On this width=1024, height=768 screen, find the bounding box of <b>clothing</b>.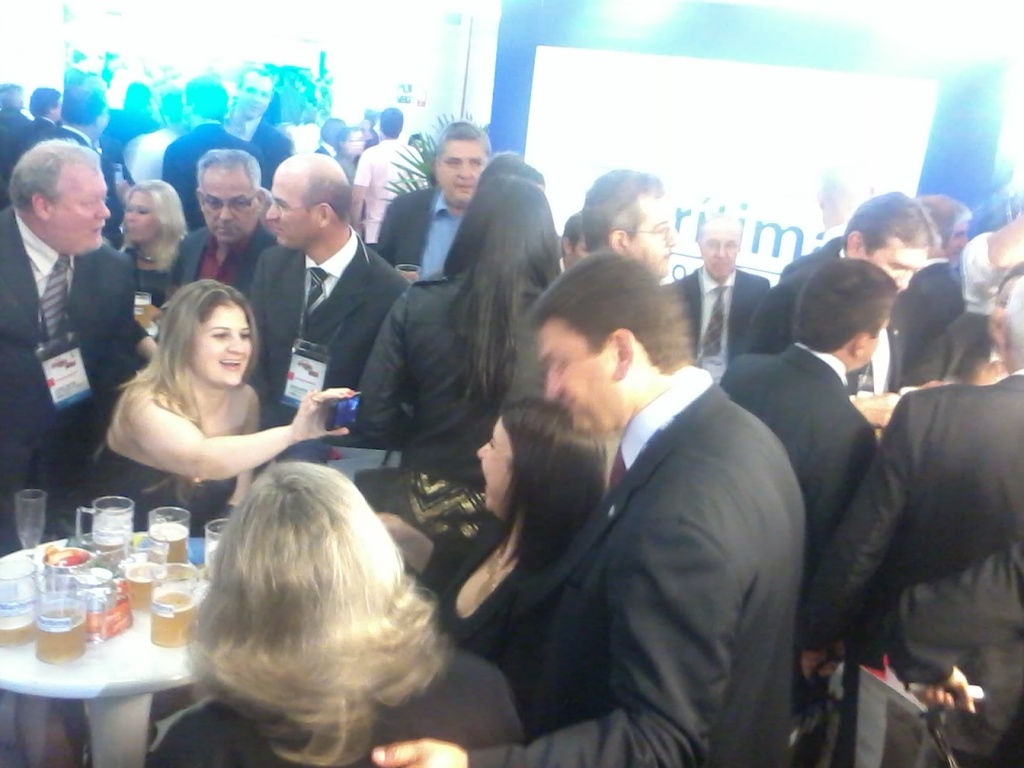
Bounding box: [151,641,526,767].
